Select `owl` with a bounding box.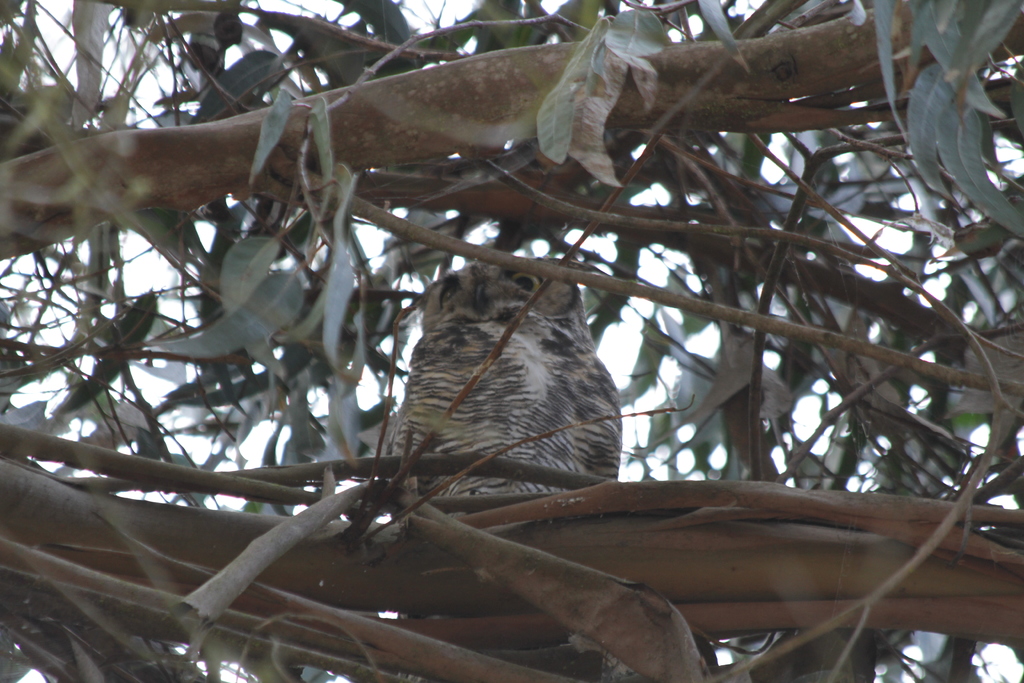
360,242,630,541.
